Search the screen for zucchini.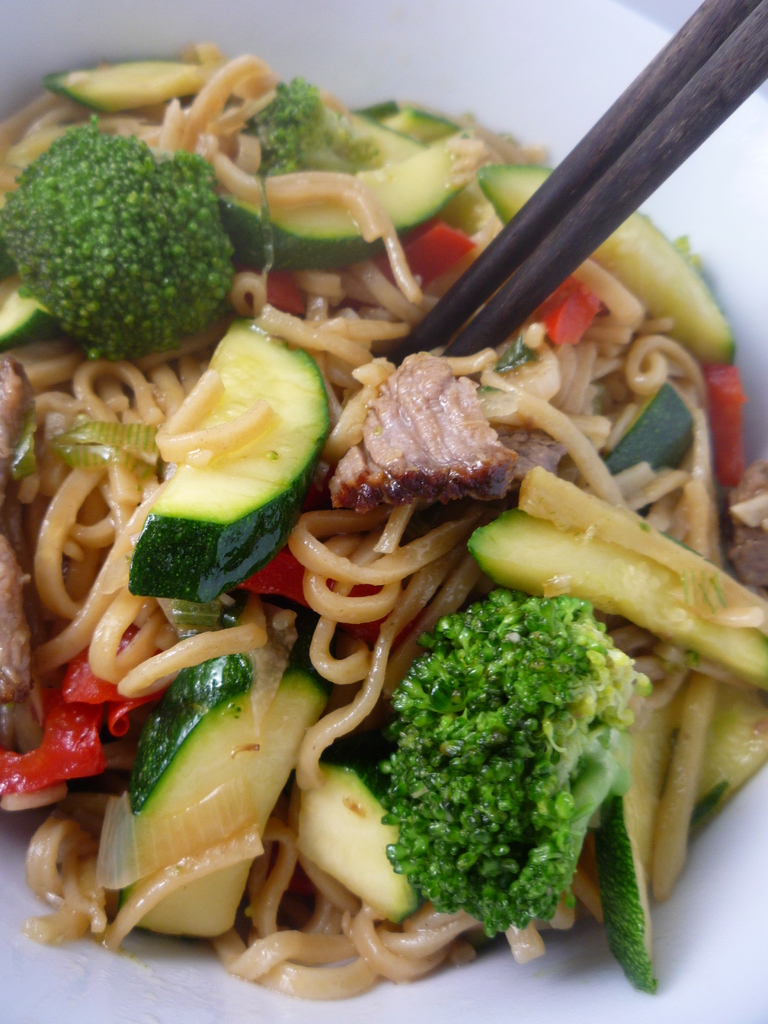
Found at [484,155,742,365].
